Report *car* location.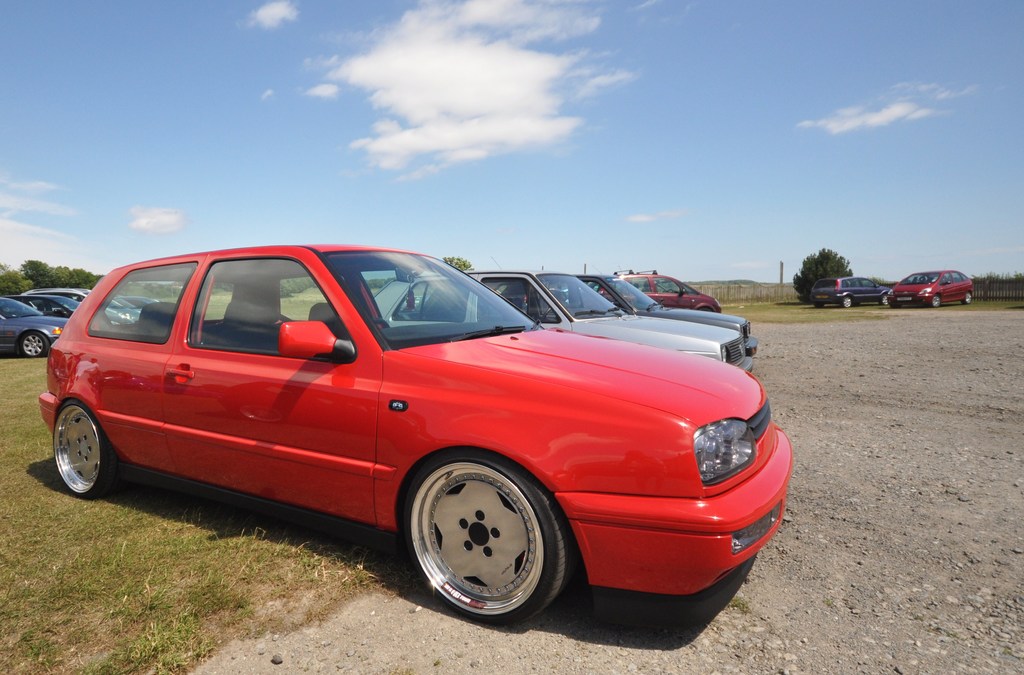
Report: [x1=365, y1=264, x2=750, y2=376].
